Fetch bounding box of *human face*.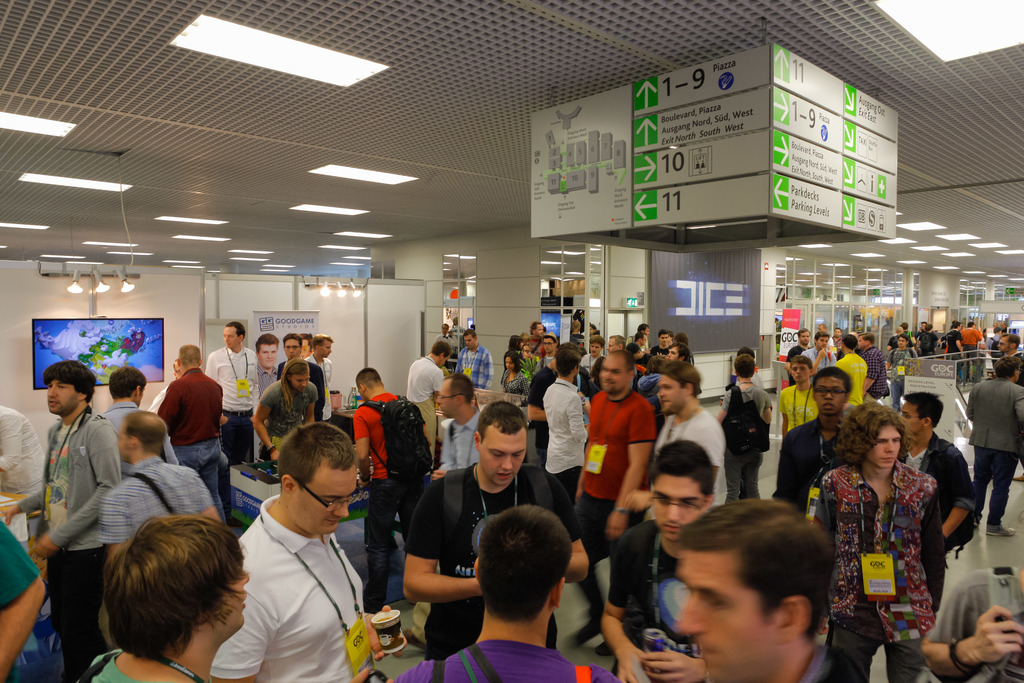
Bbox: left=292, top=372, right=310, bottom=395.
